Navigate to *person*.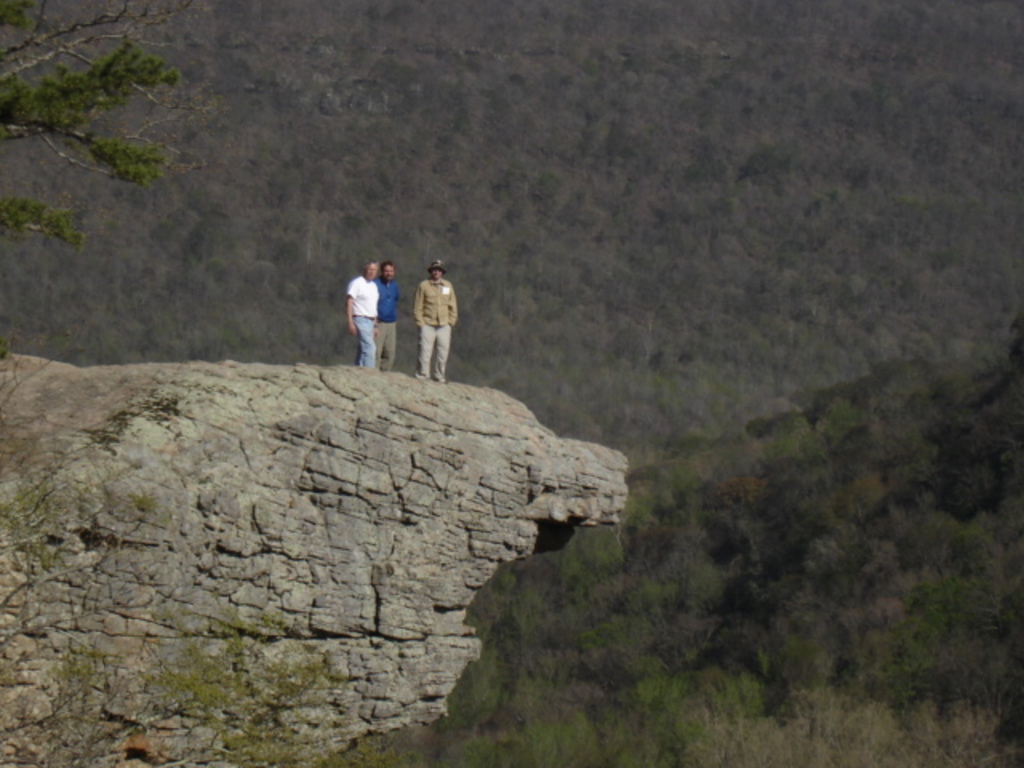
Navigation target: (x1=381, y1=259, x2=397, y2=373).
